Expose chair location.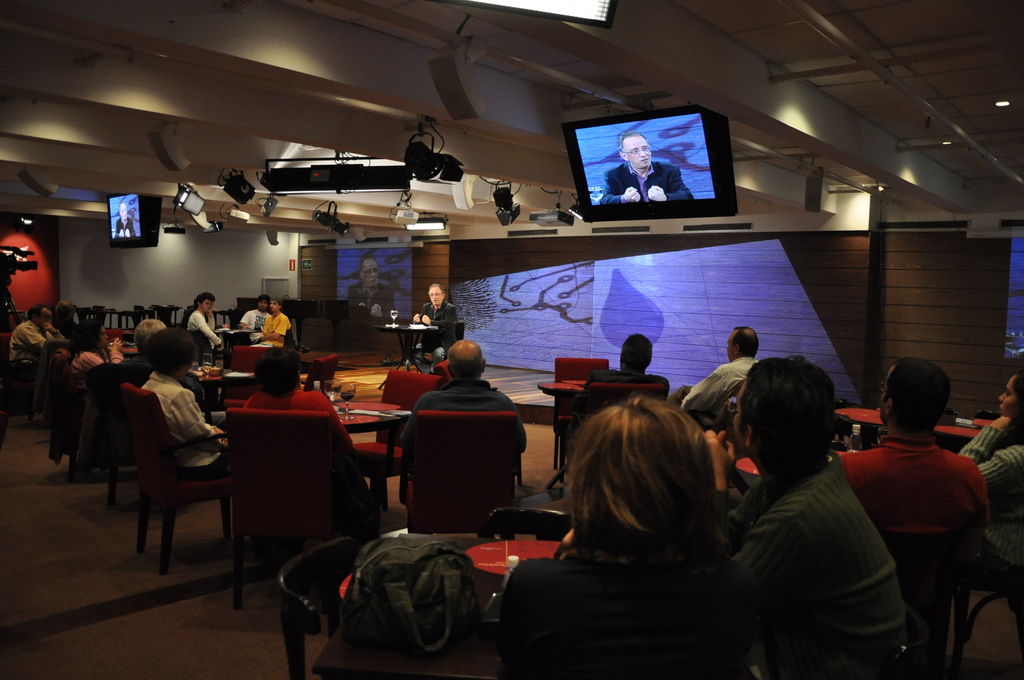
Exposed at l=220, t=345, r=268, b=410.
